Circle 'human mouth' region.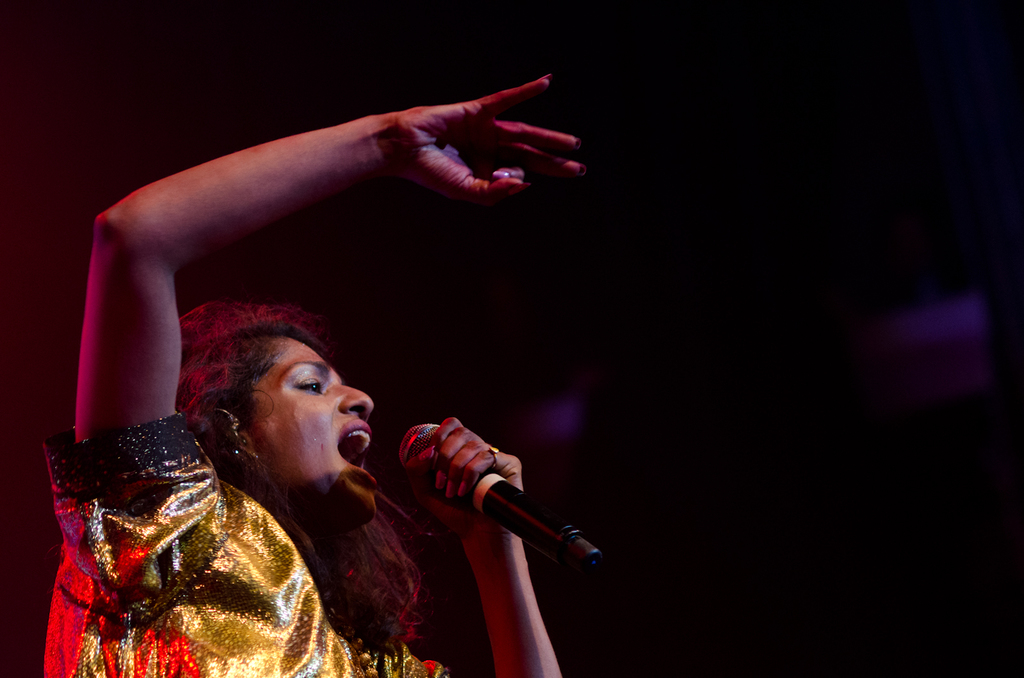
Region: [330,415,379,491].
